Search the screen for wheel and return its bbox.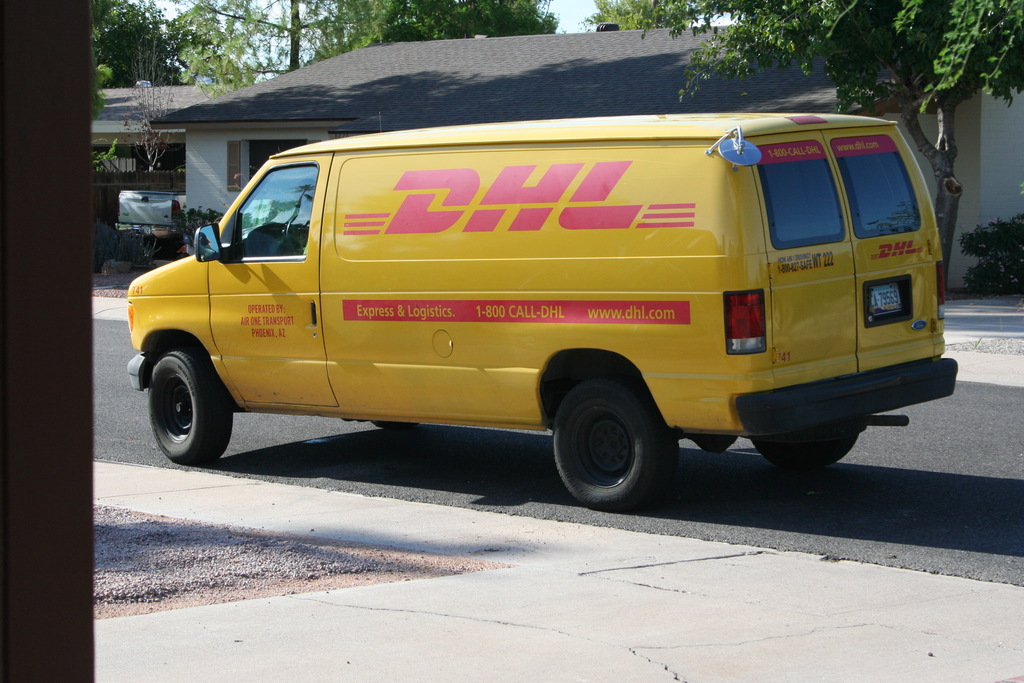
Found: <region>546, 379, 683, 500</region>.
